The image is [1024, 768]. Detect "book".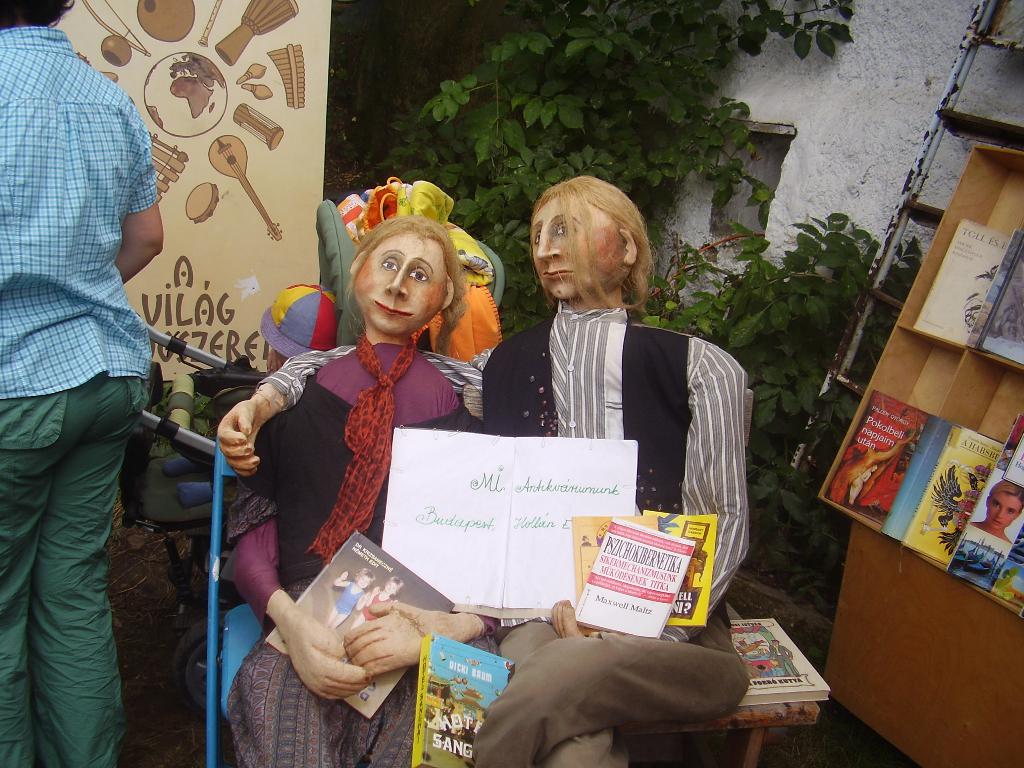
Detection: select_region(938, 465, 1023, 595).
